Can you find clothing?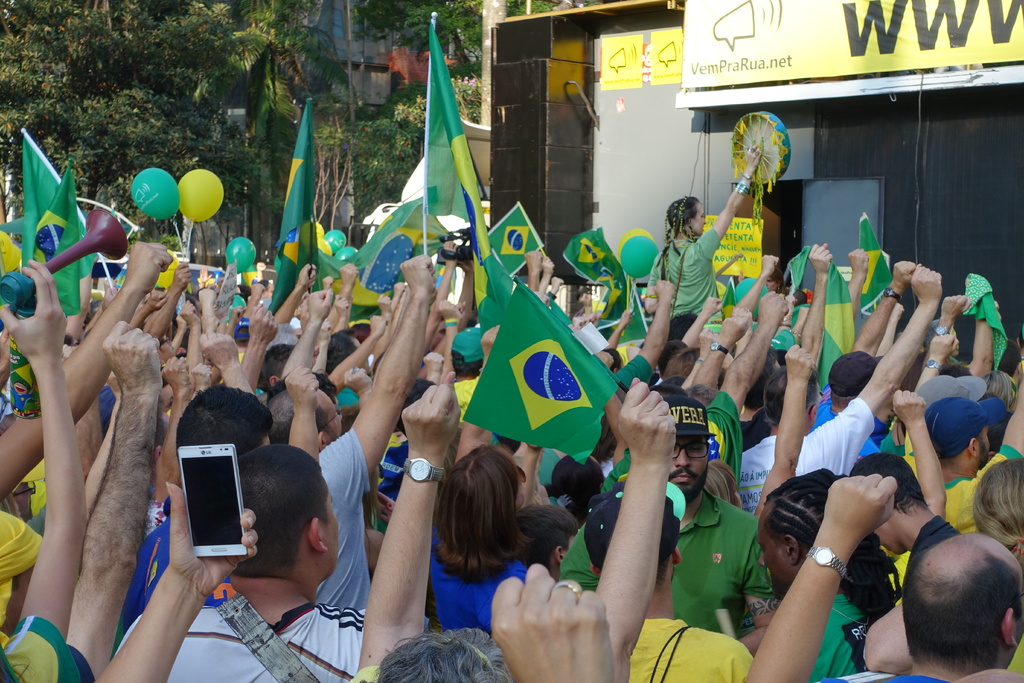
Yes, bounding box: [x1=145, y1=466, x2=381, y2=670].
